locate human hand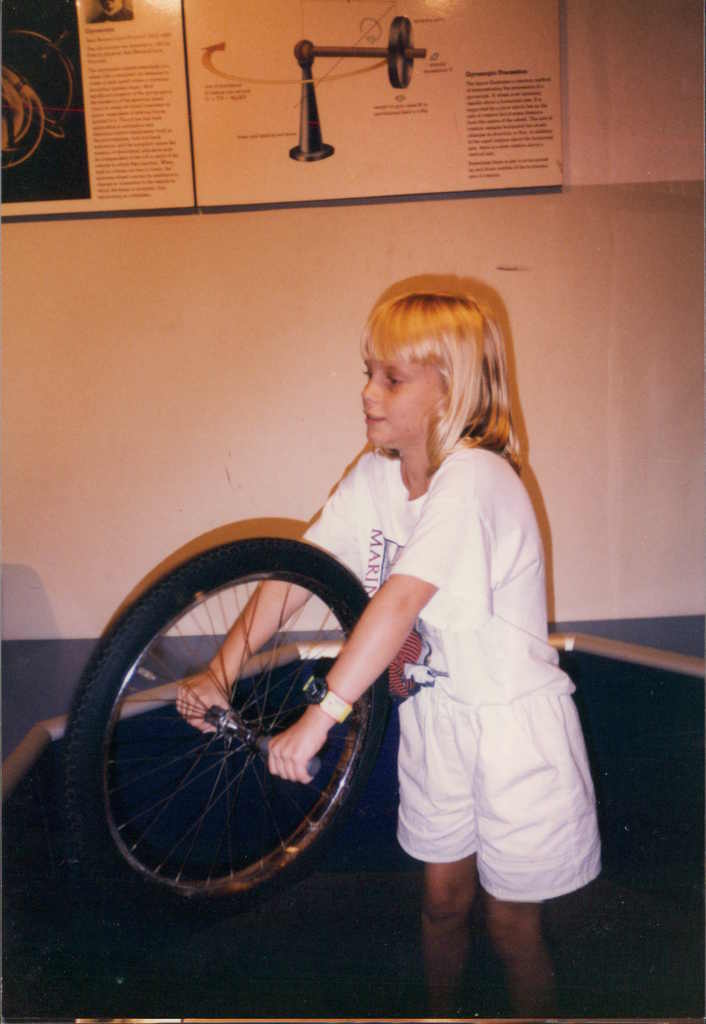
locate(272, 719, 324, 784)
